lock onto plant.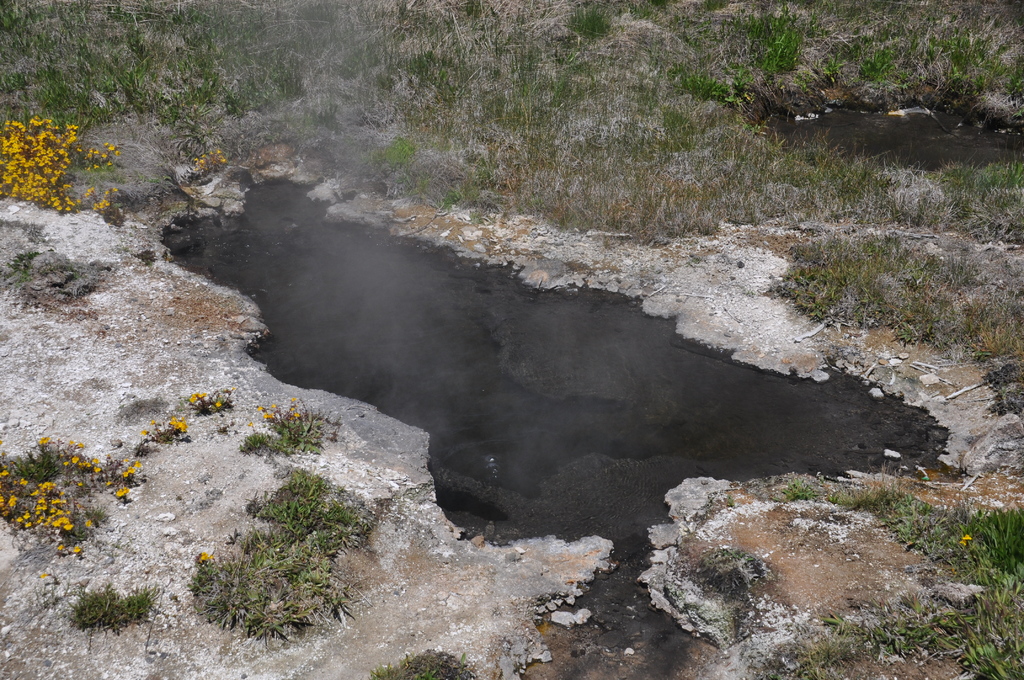
Locked: left=0, top=413, right=141, bottom=571.
